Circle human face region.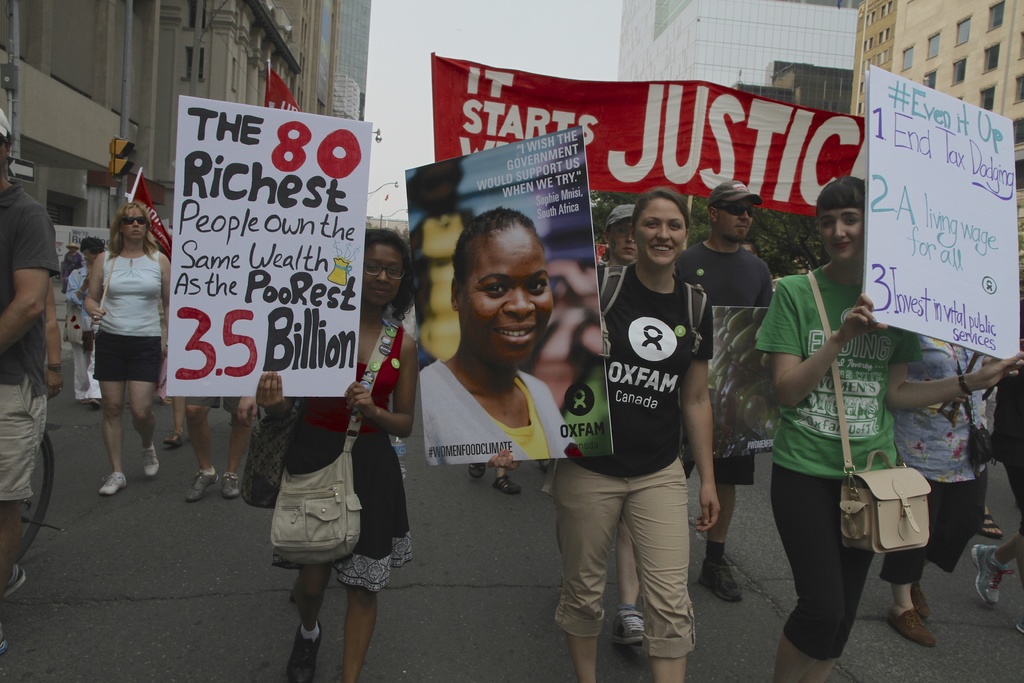
Region: {"left": 122, "top": 205, "right": 152, "bottom": 244}.
